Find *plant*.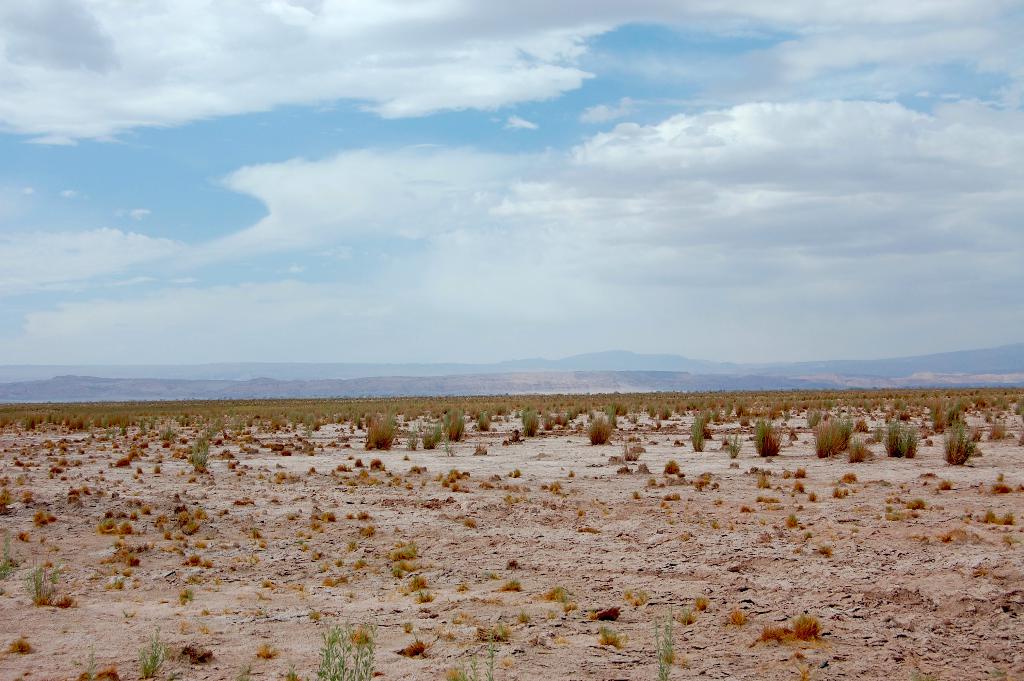
<bbox>631, 487, 641, 501</bbox>.
